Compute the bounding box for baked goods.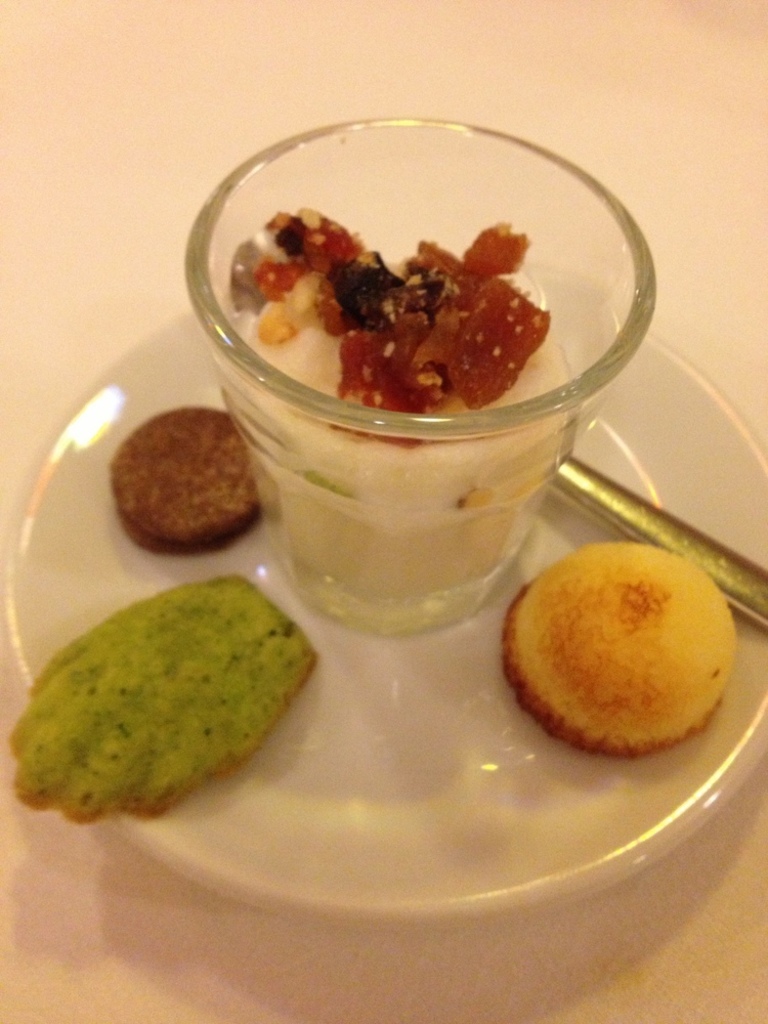
l=110, t=404, r=264, b=557.
